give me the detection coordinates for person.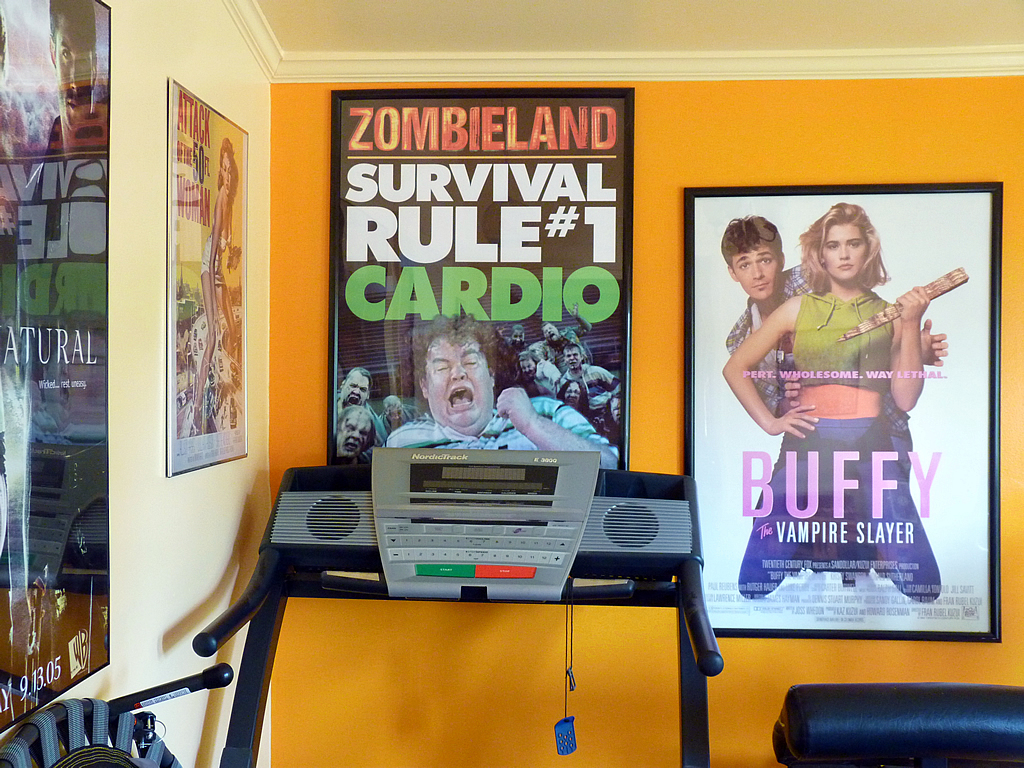
(x1=383, y1=317, x2=620, y2=467).
